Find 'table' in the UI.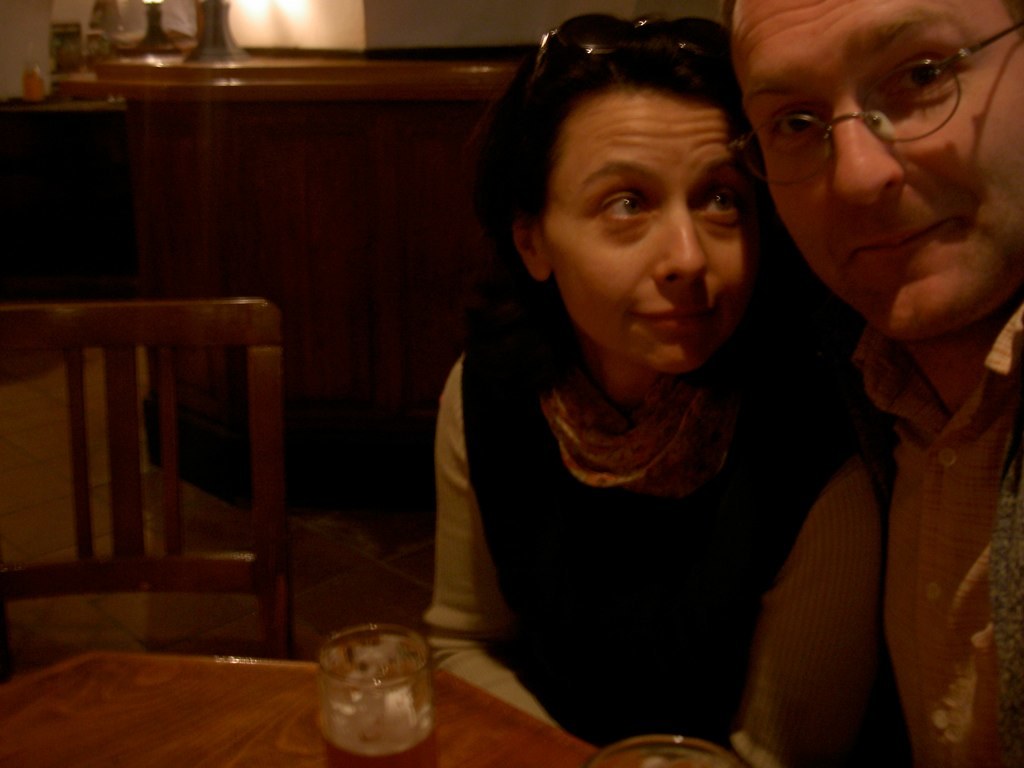
UI element at bbox=[0, 639, 617, 767].
